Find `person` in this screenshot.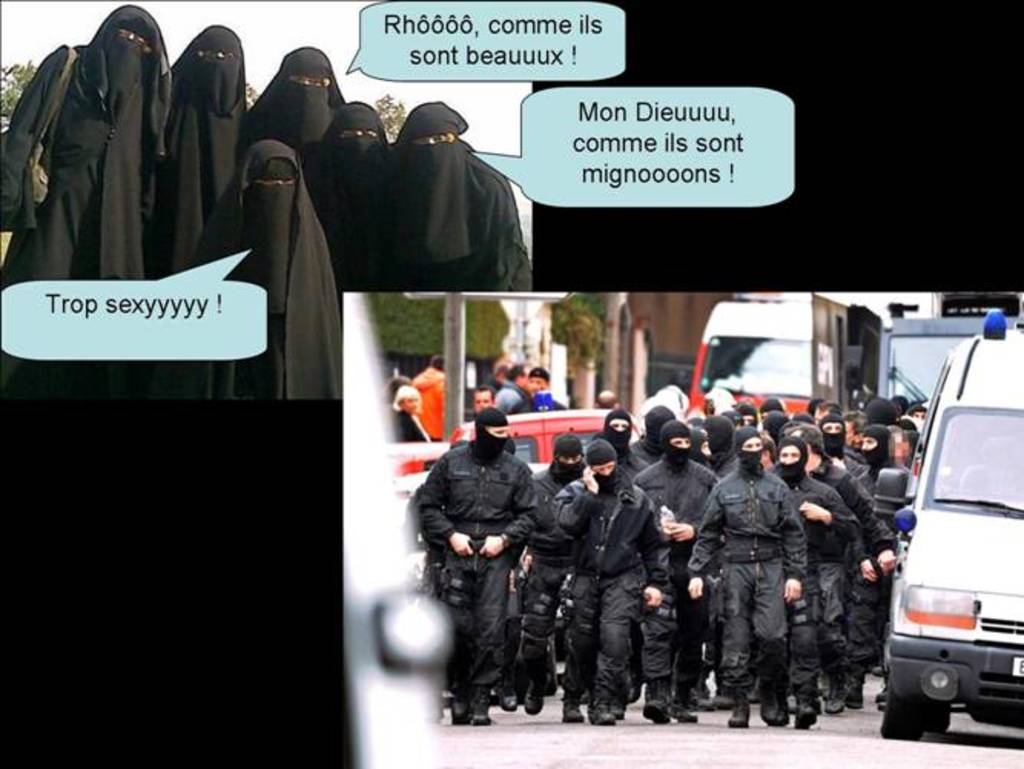
The bounding box for `person` is region(382, 387, 431, 445).
